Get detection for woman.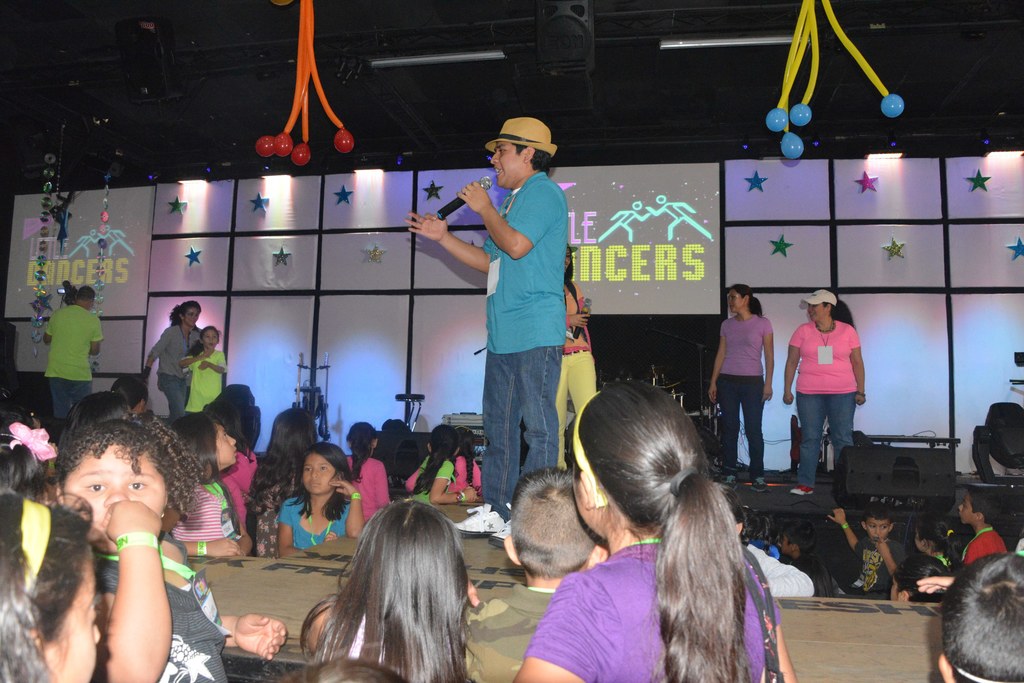
Detection: [left=515, top=381, right=801, bottom=682].
